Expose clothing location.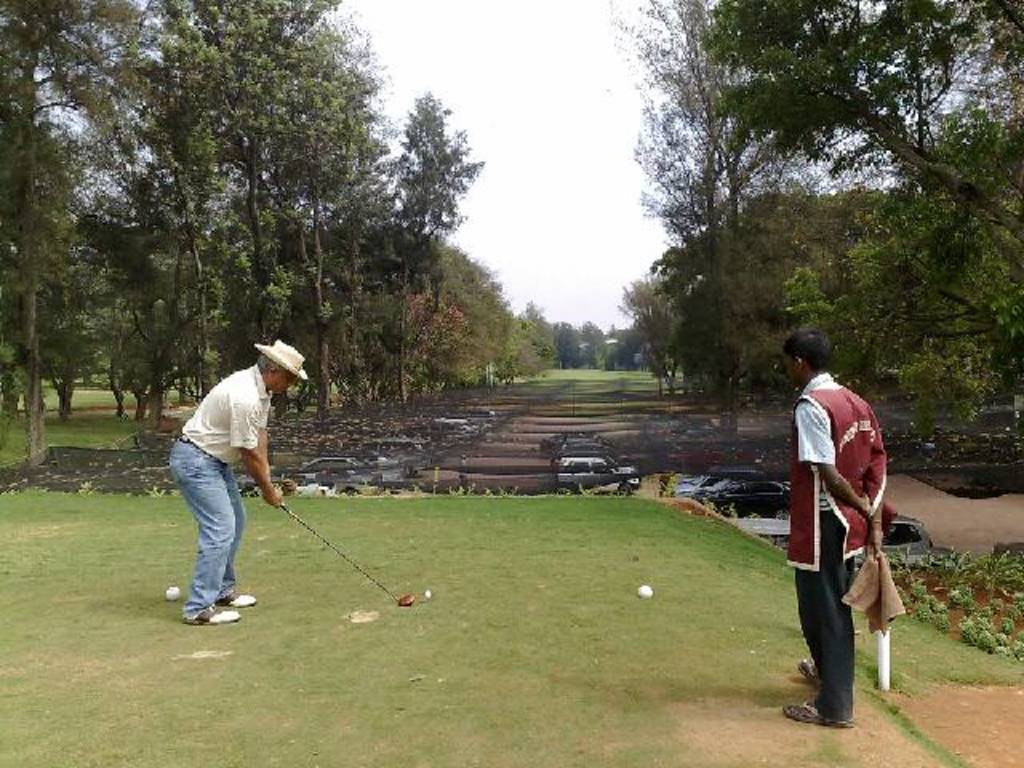
Exposed at [x1=784, y1=350, x2=890, y2=712].
